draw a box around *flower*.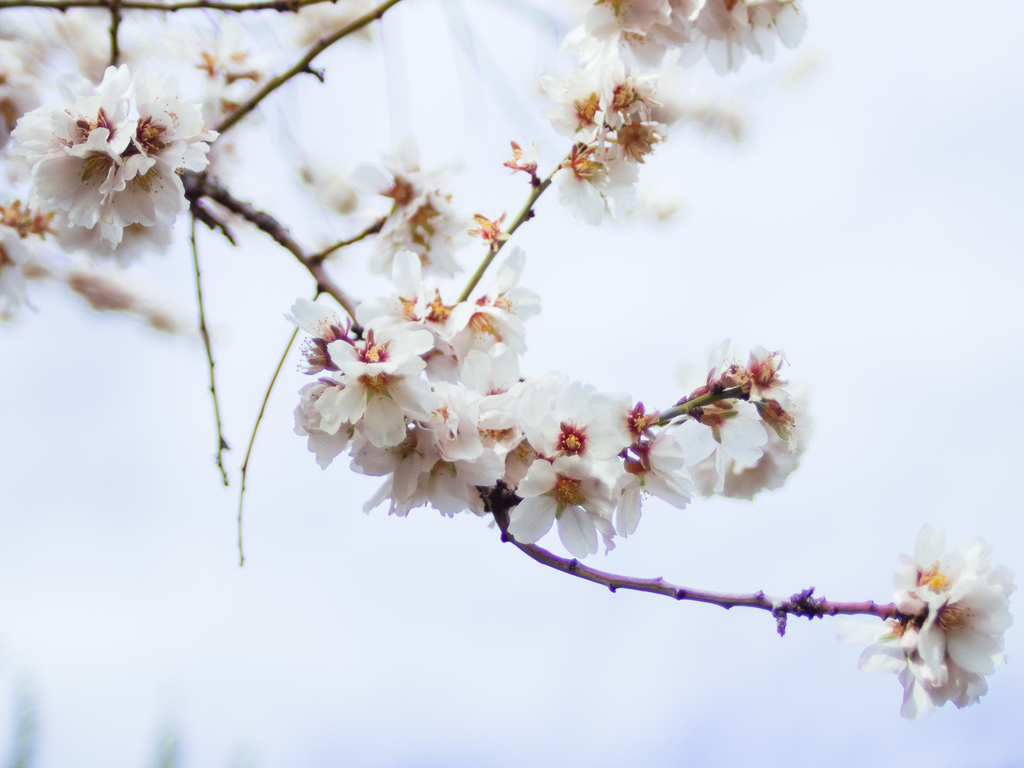
box=[873, 533, 1009, 724].
